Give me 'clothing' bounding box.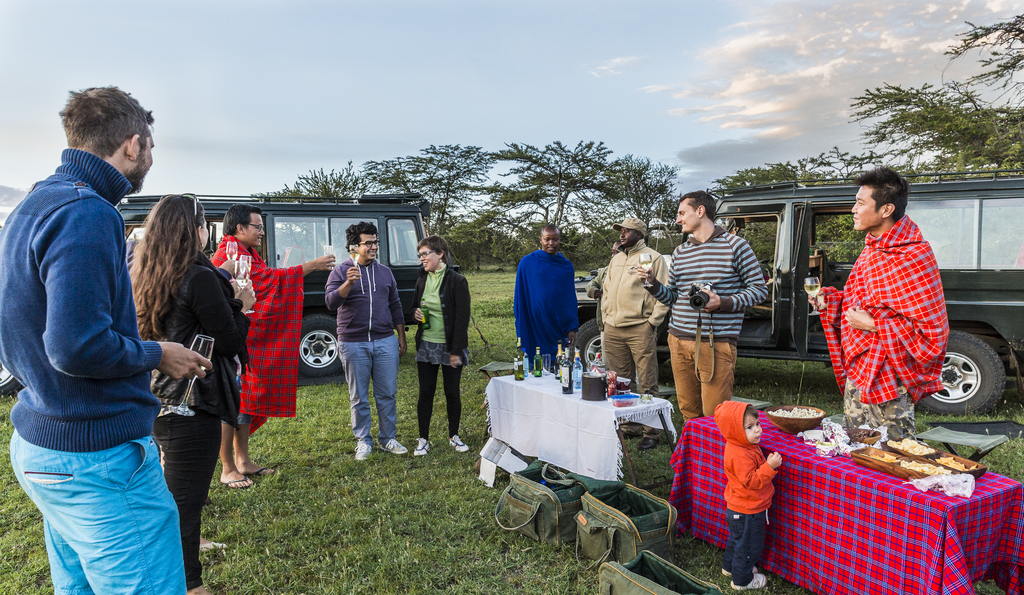
detection(158, 420, 224, 593).
